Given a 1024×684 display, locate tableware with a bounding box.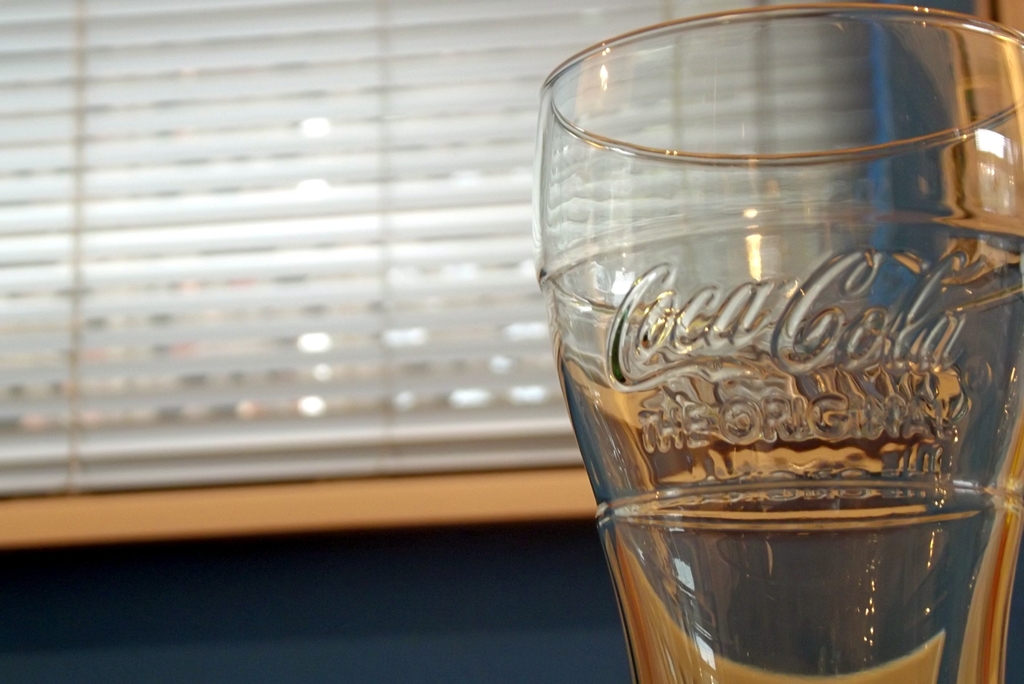
Located: BBox(550, 44, 997, 683).
